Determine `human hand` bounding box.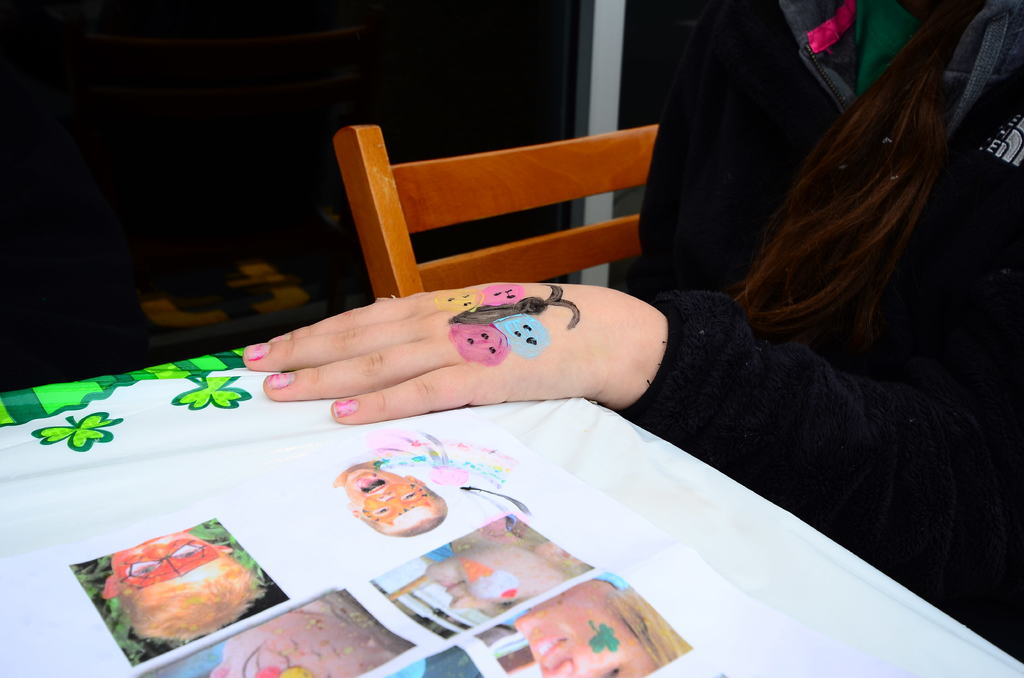
Determined: 240:281:658:423.
